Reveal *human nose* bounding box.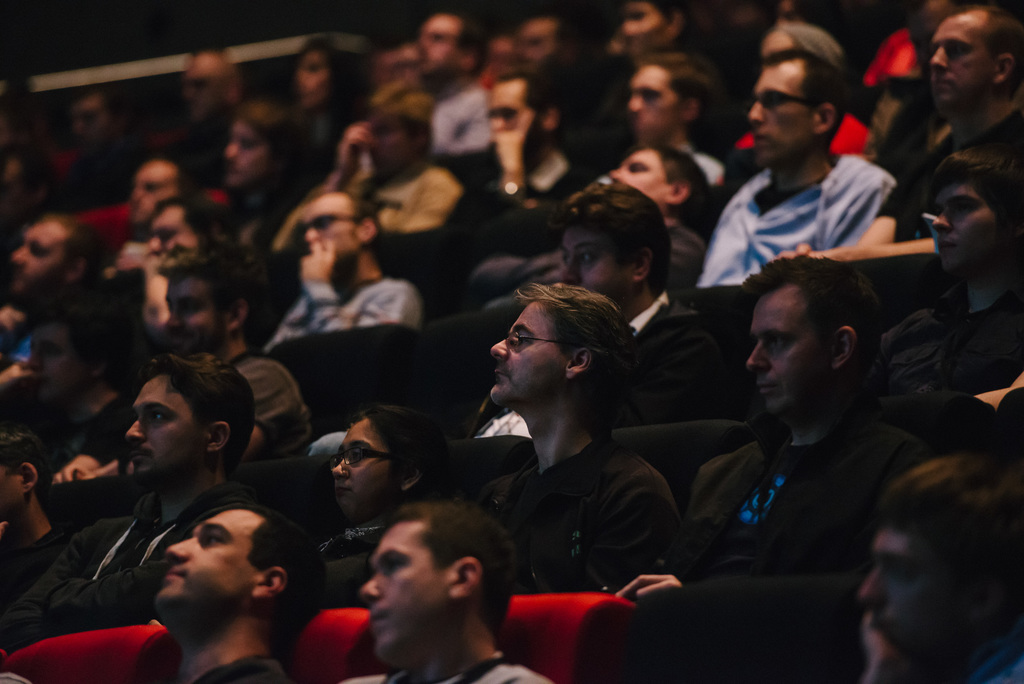
Revealed: pyautogui.locateOnScreen(489, 337, 513, 363).
